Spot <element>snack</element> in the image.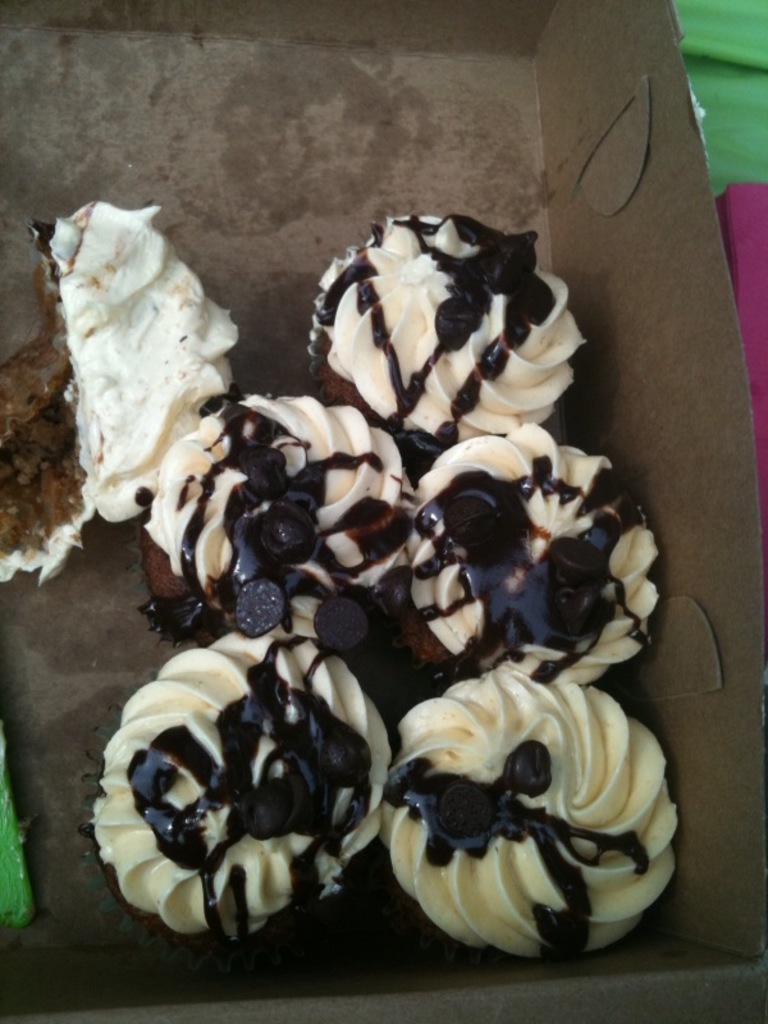
<element>snack</element> found at {"x1": 305, "y1": 221, "x2": 536, "y2": 448}.
